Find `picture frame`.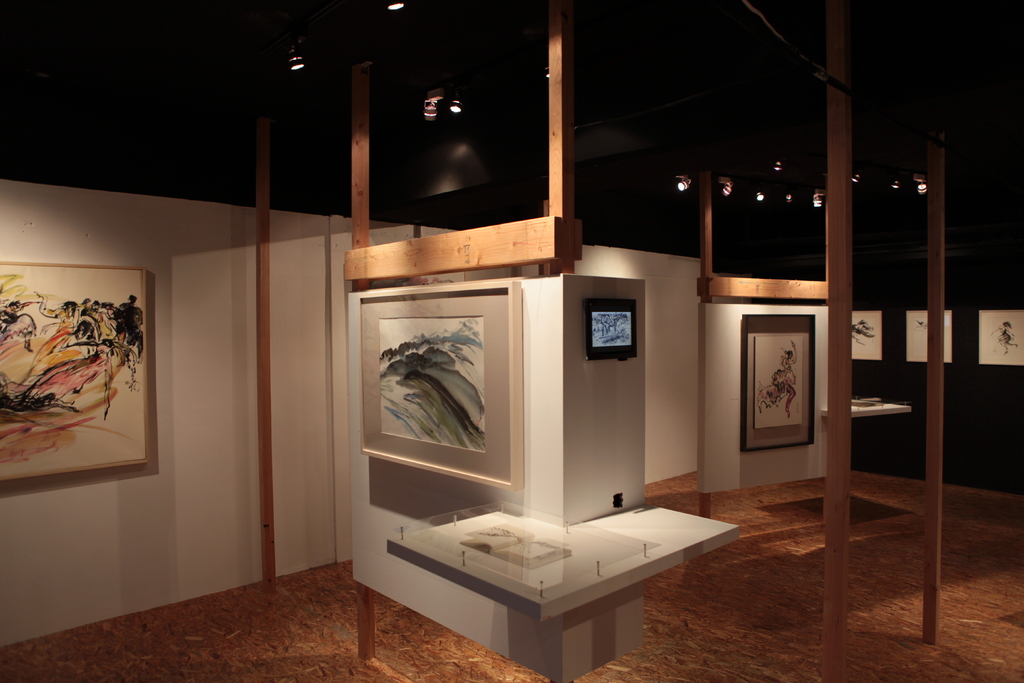
907/310/953/361.
